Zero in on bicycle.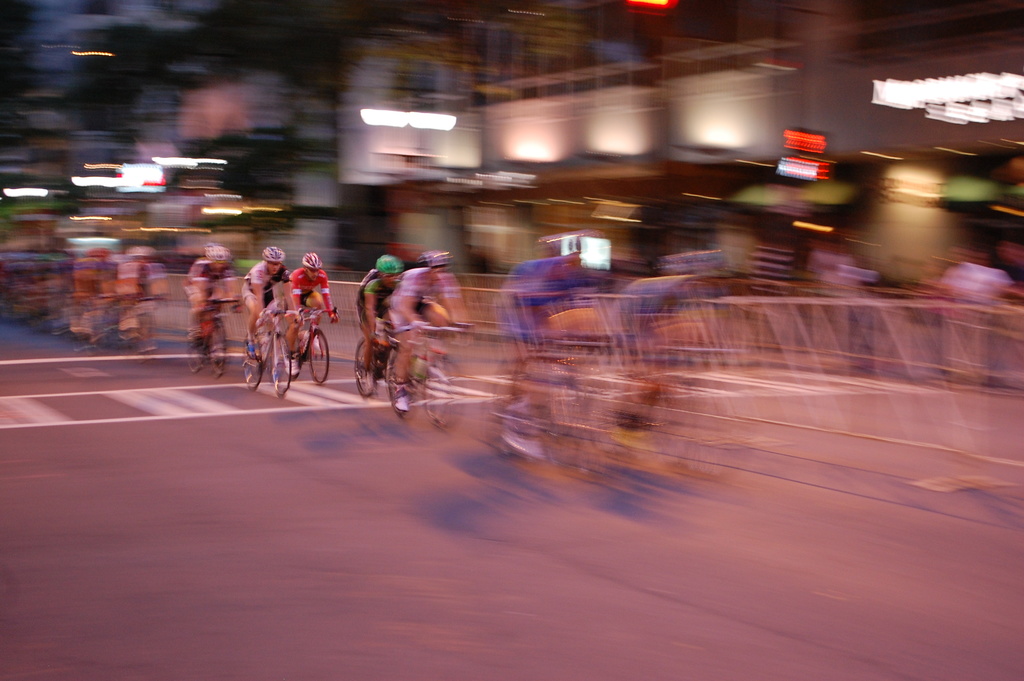
Zeroed in: crop(280, 299, 343, 388).
